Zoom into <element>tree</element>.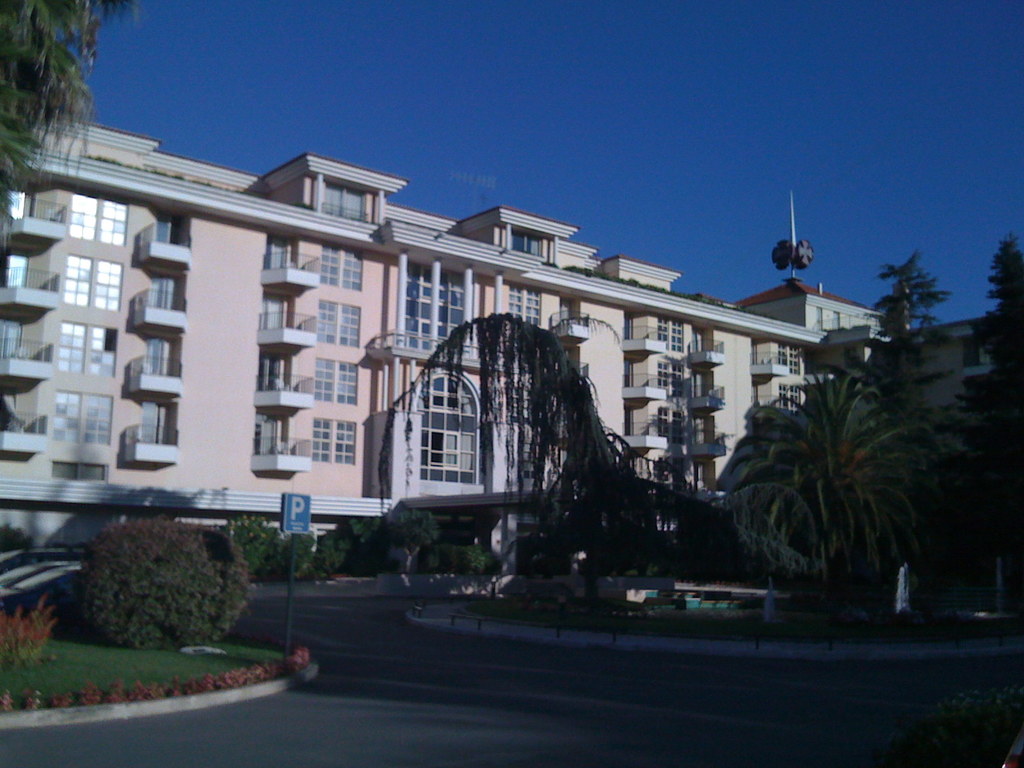
Zoom target: [left=378, top=312, right=757, bottom=573].
